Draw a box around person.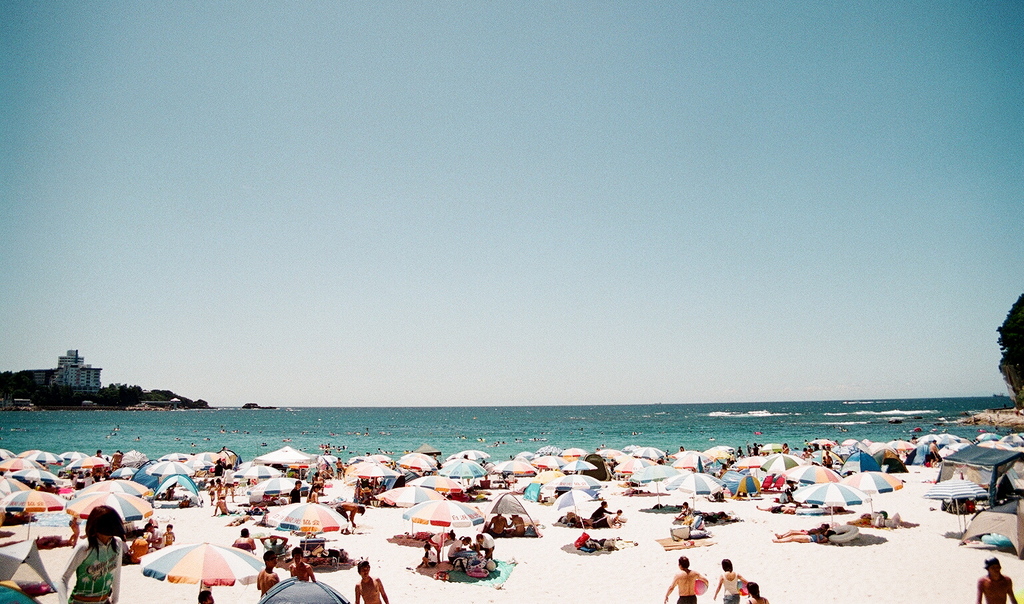
box(65, 499, 124, 595).
